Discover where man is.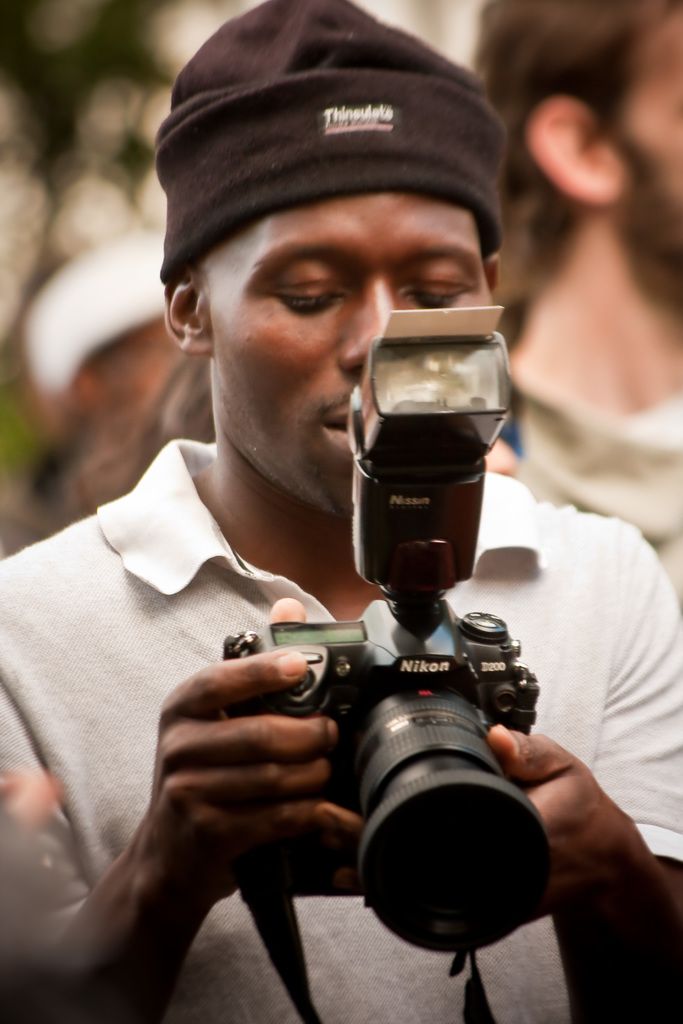
Discovered at Rect(472, 0, 682, 625).
